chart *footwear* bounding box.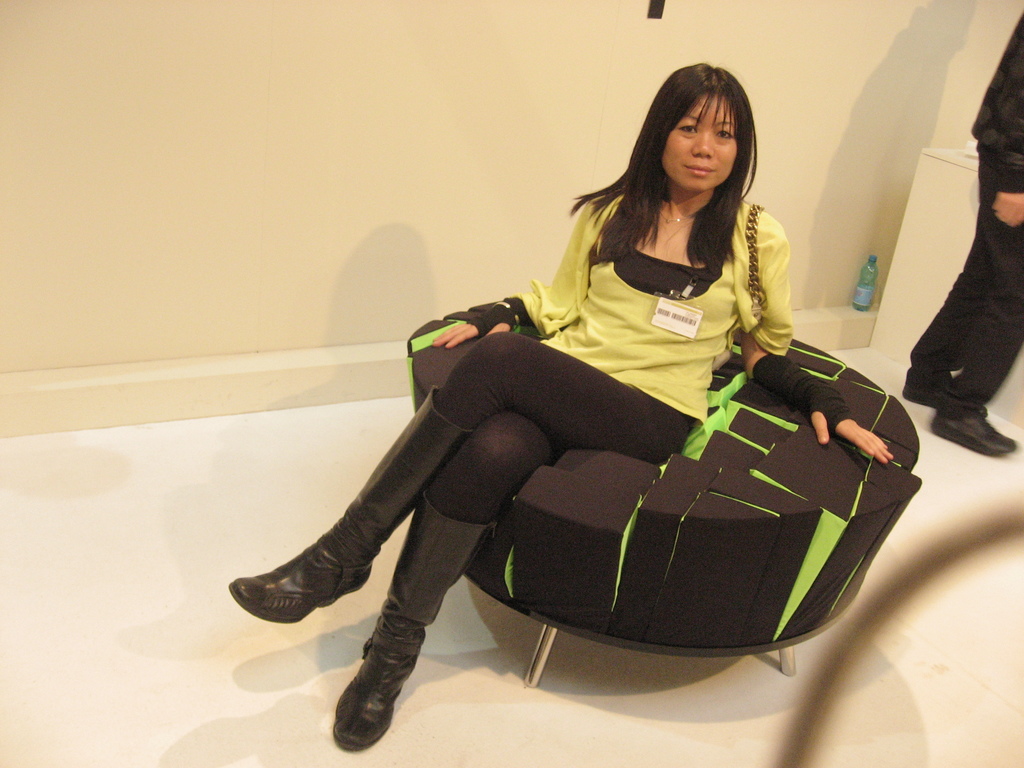
Charted: region(229, 497, 373, 655).
